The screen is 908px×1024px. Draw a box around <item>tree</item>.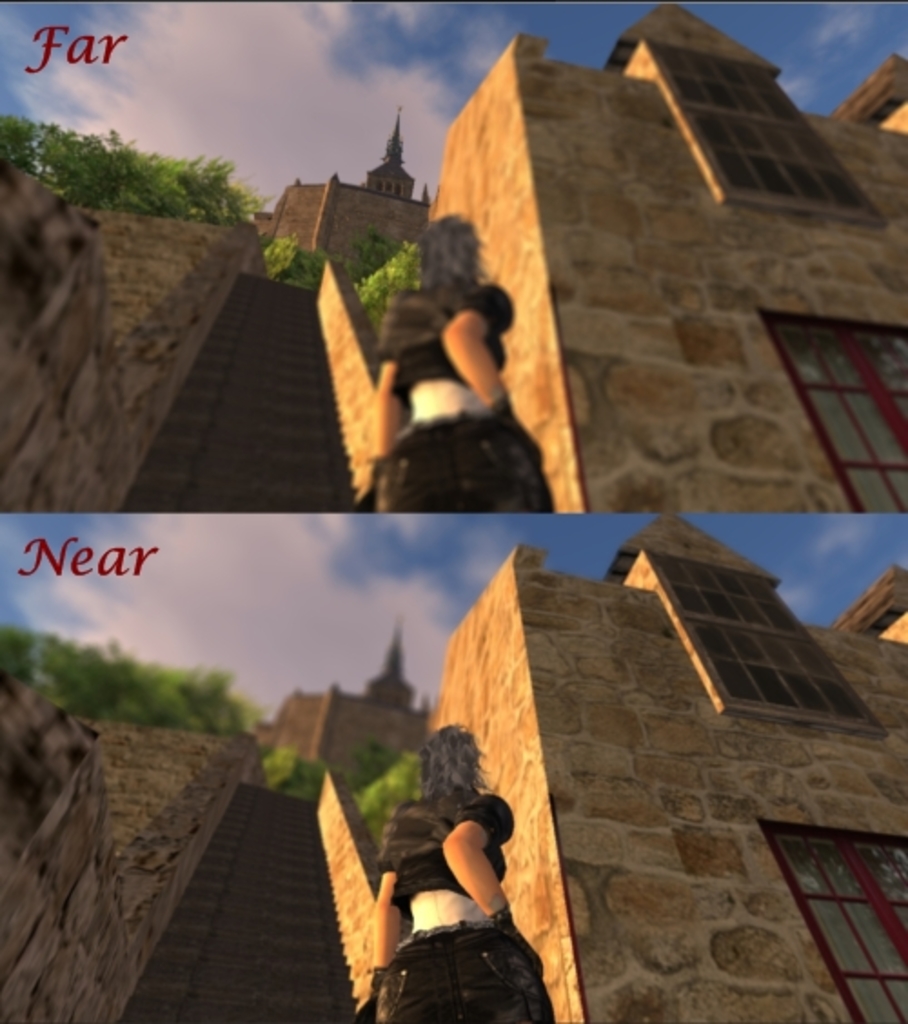
Rect(341, 234, 425, 321).
